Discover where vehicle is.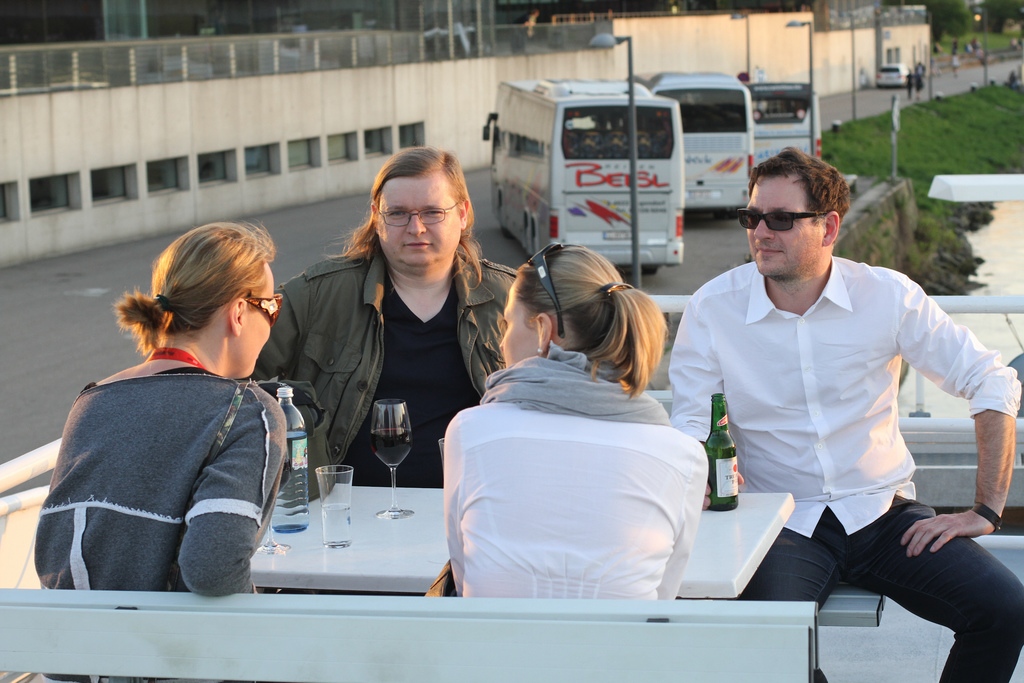
Discovered at select_region(477, 73, 687, 280).
